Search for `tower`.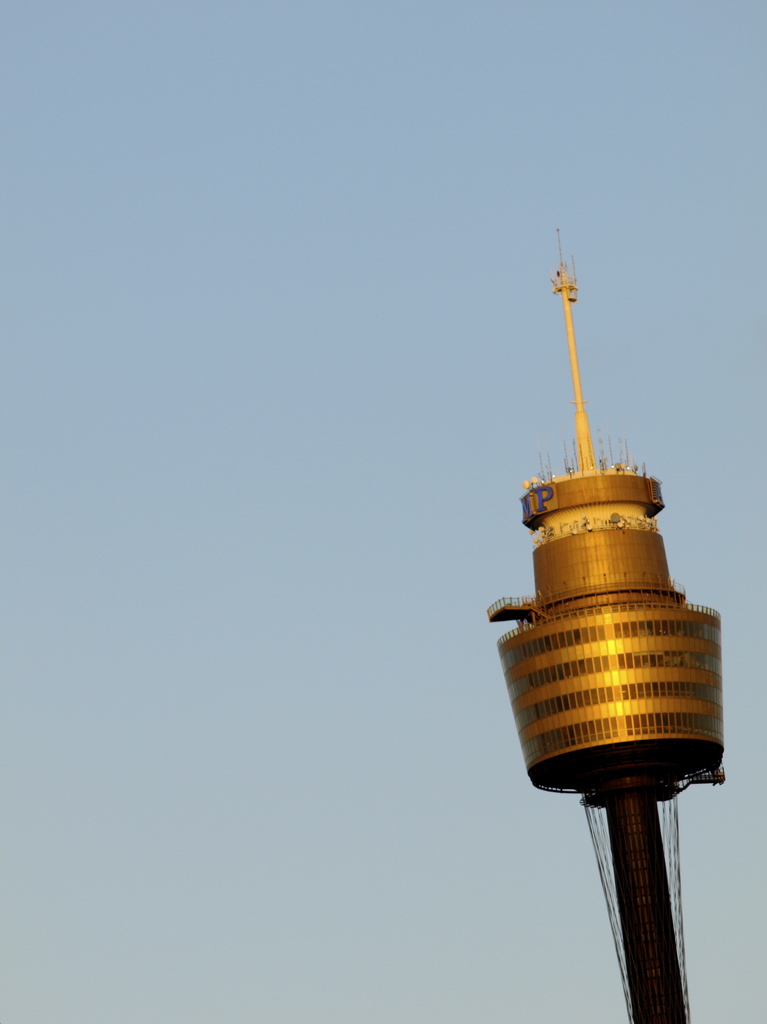
Found at [x1=484, y1=225, x2=726, y2=1023].
